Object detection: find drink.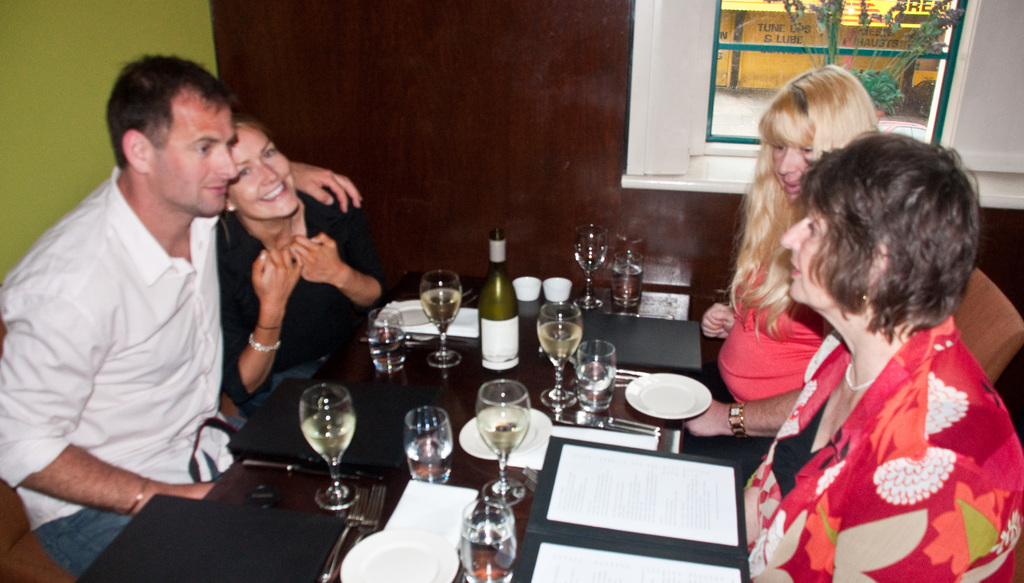
(423,287,460,328).
